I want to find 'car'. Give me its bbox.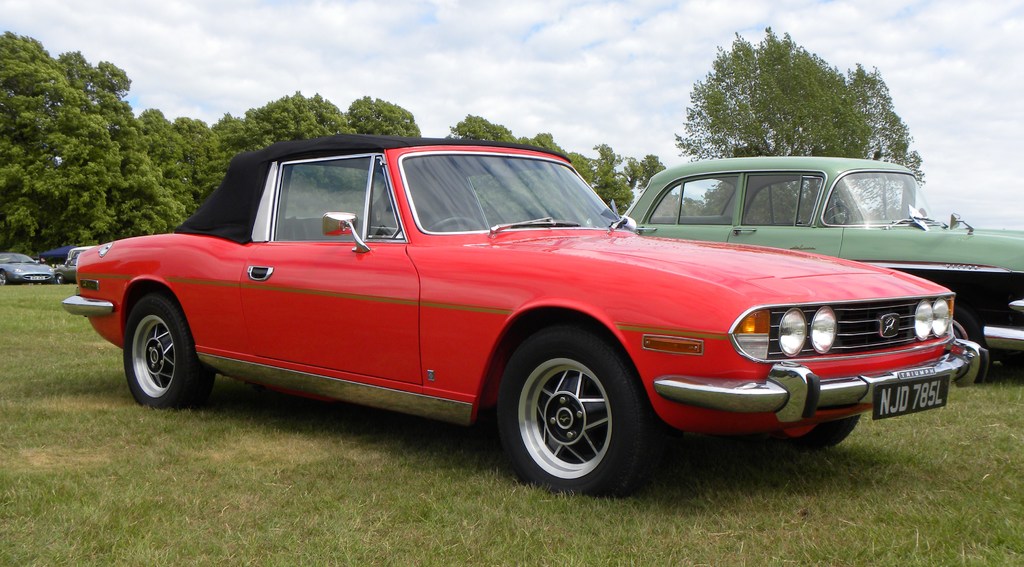
{"left": 58, "top": 134, "right": 986, "bottom": 495}.
